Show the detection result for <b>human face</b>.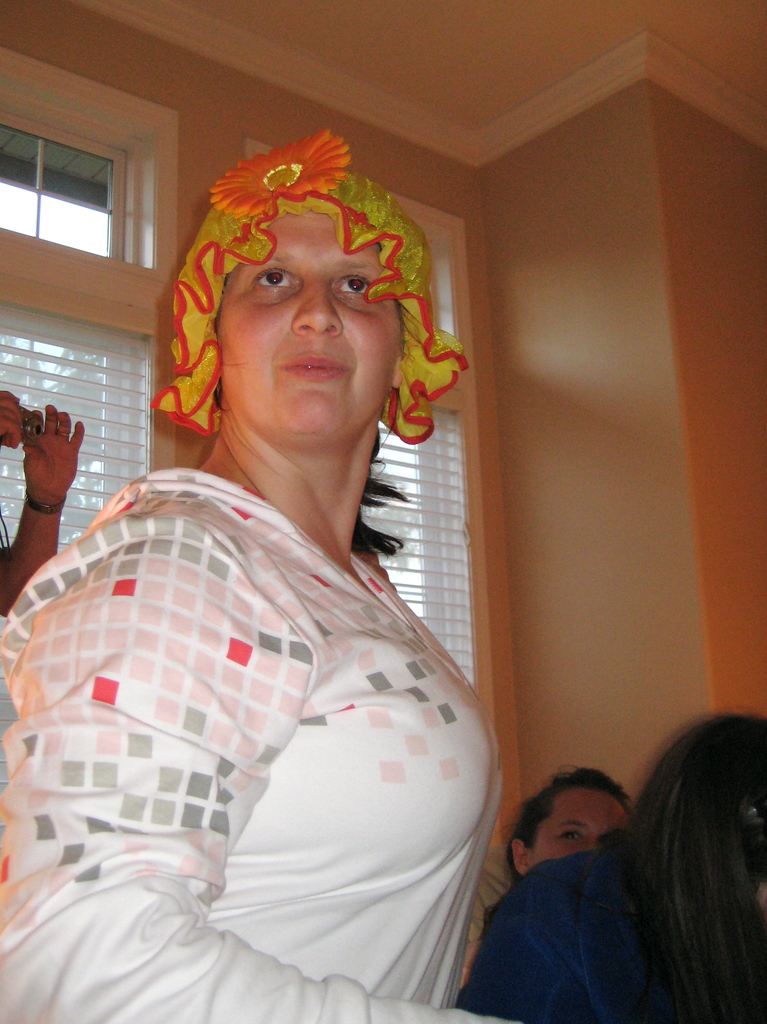
crop(529, 785, 627, 869).
